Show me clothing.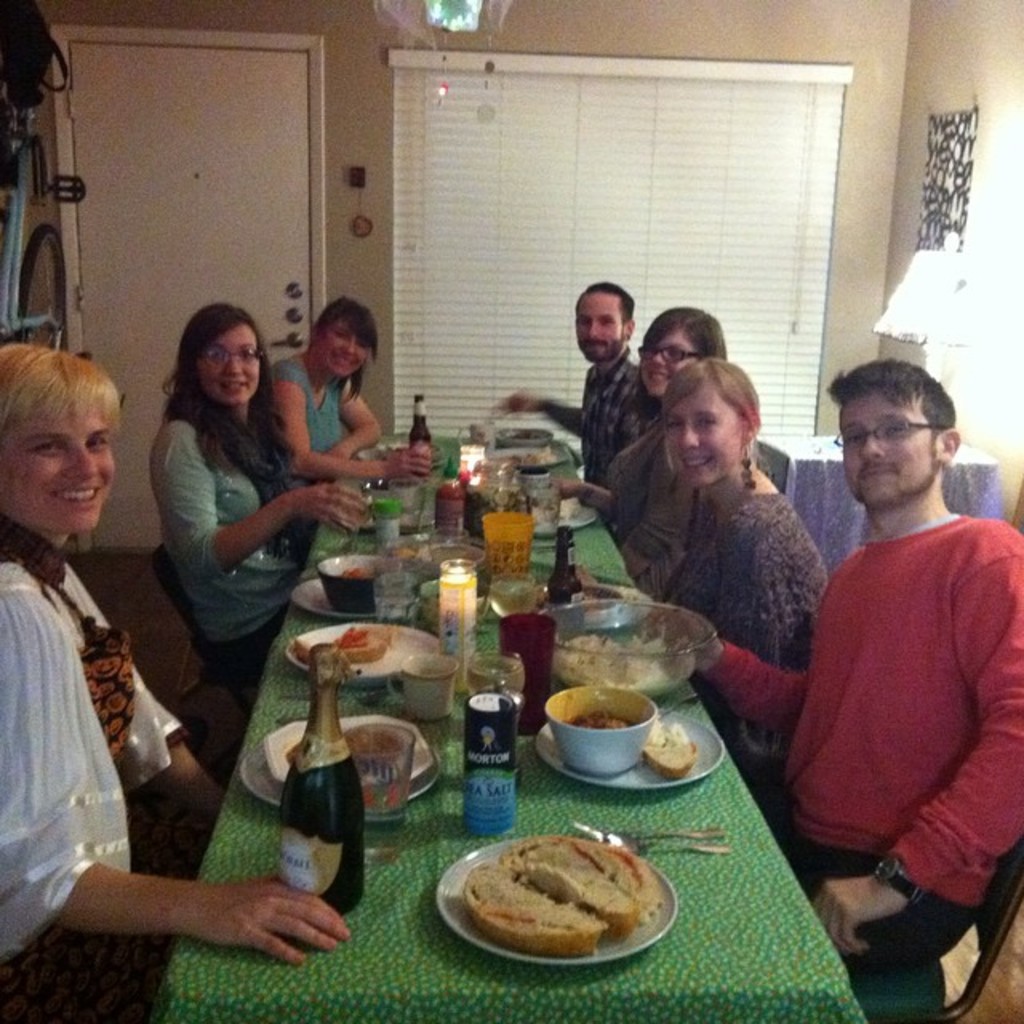
clothing is here: detection(541, 342, 646, 482).
